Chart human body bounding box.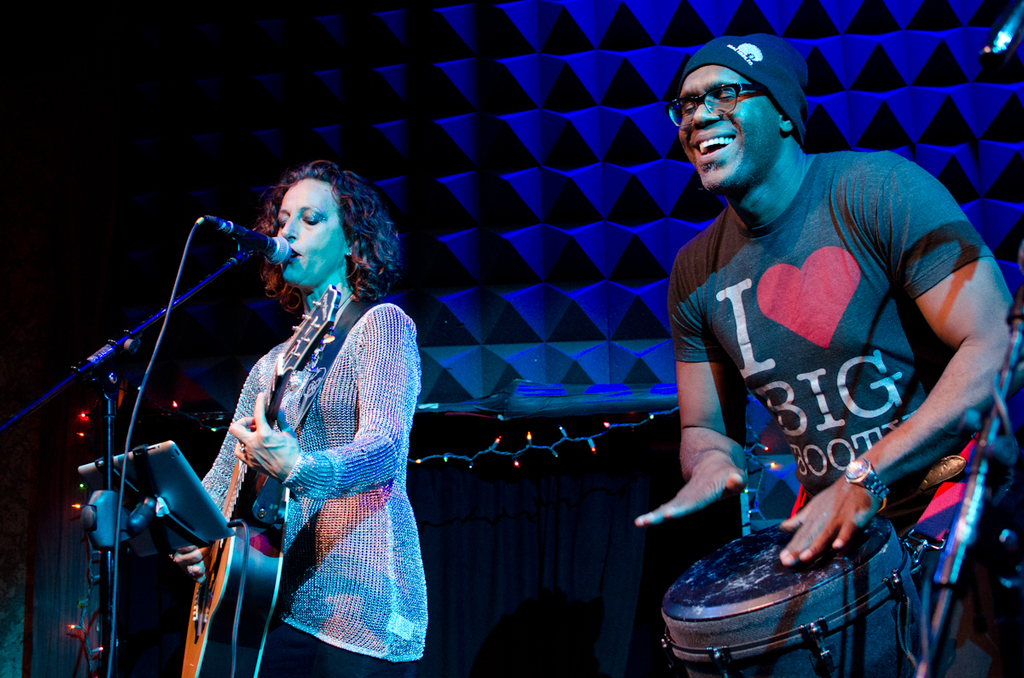
Charted: Rect(180, 171, 428, 654).
